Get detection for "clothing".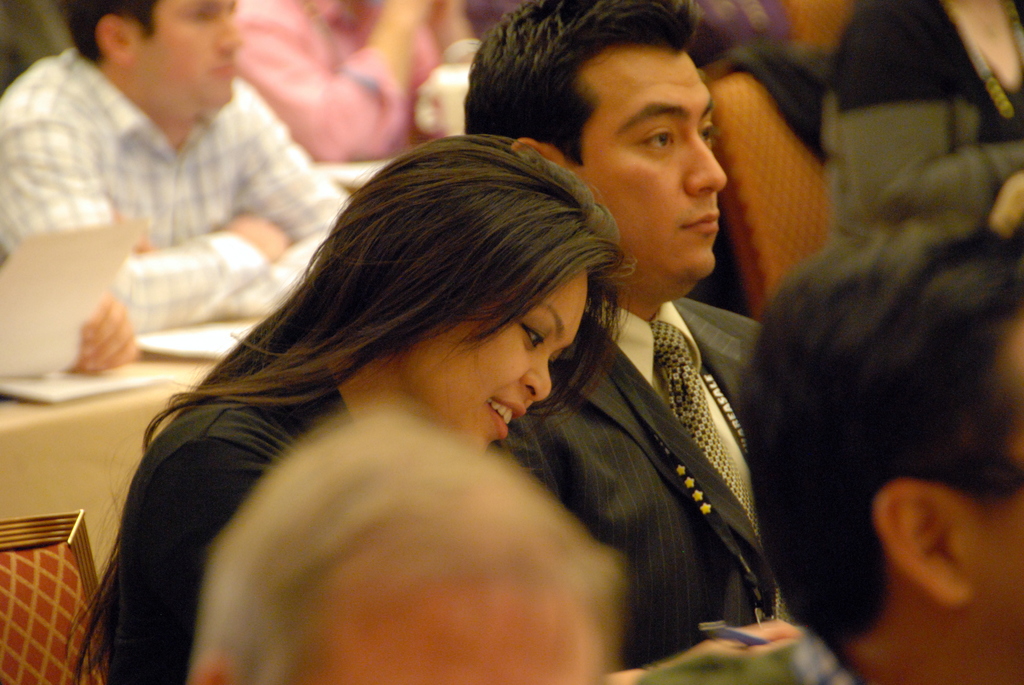
Detection: 12,33,338,338.
